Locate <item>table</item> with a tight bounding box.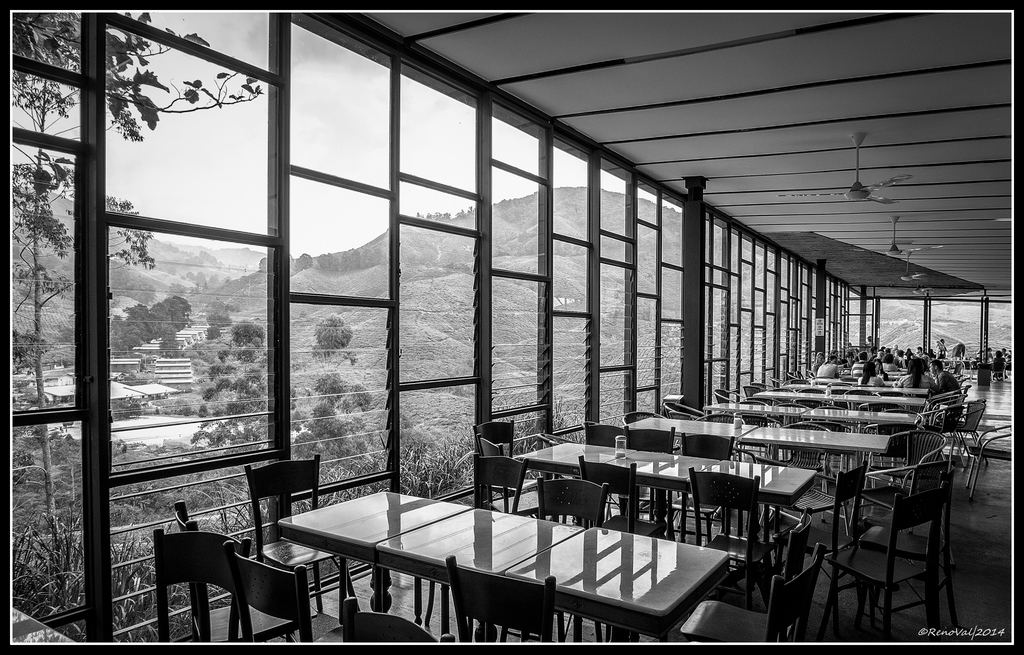
519:438:813:585.
